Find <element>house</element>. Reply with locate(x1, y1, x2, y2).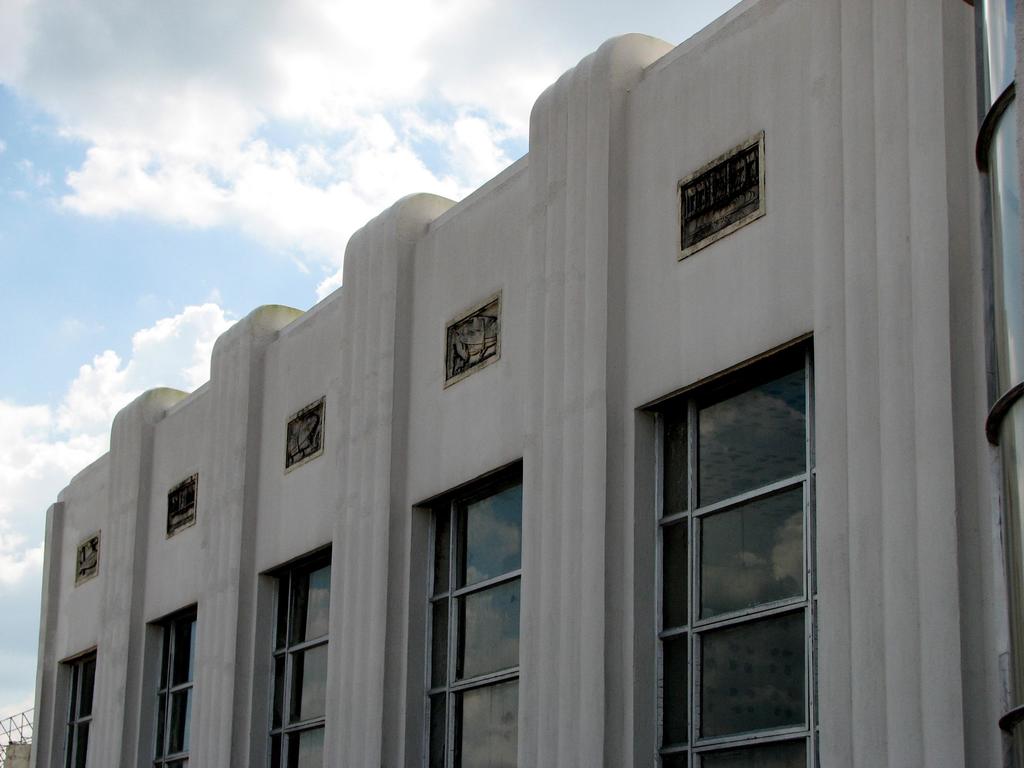
locate(34, 0, 977, 767).
